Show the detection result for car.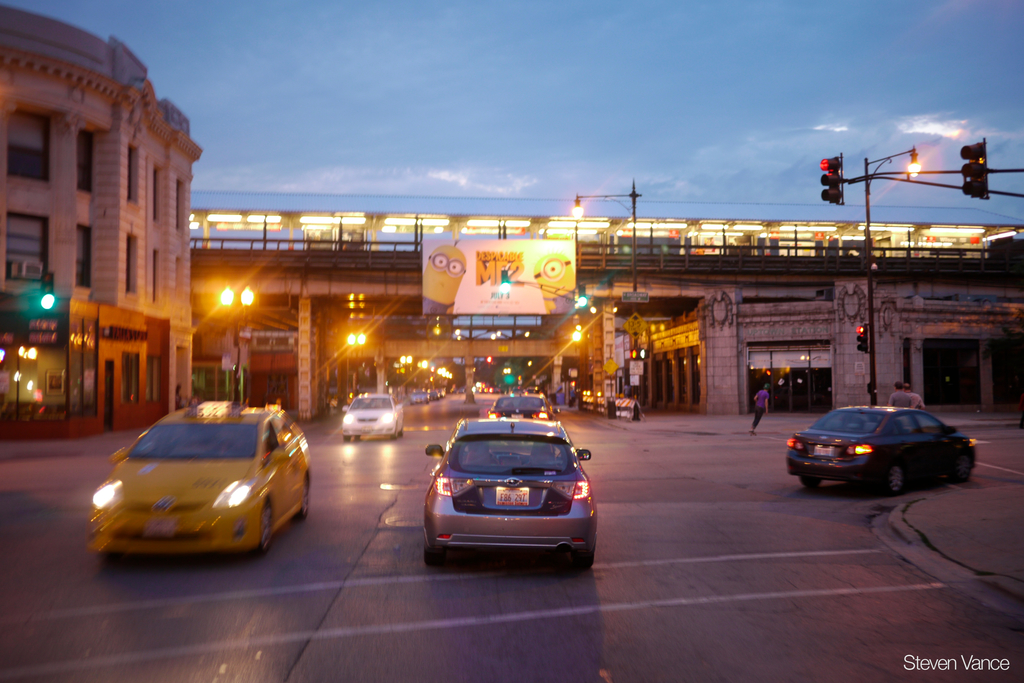
left=340, top=391, right=404, bottom=445.
